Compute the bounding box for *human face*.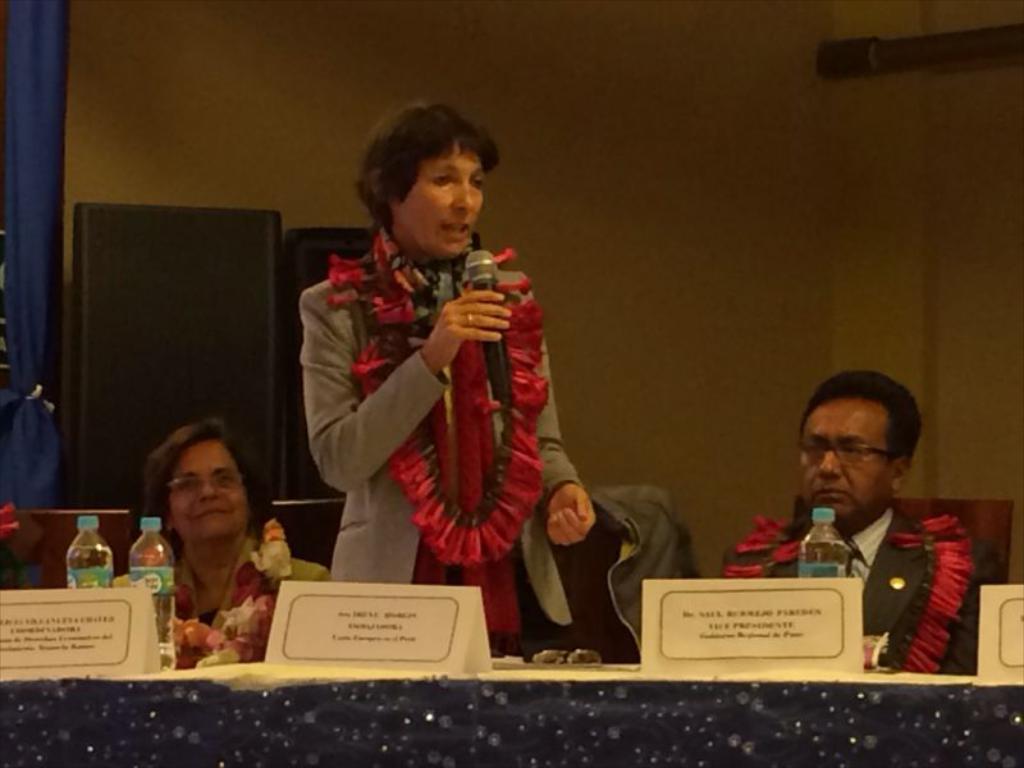
396:140:486:259.
